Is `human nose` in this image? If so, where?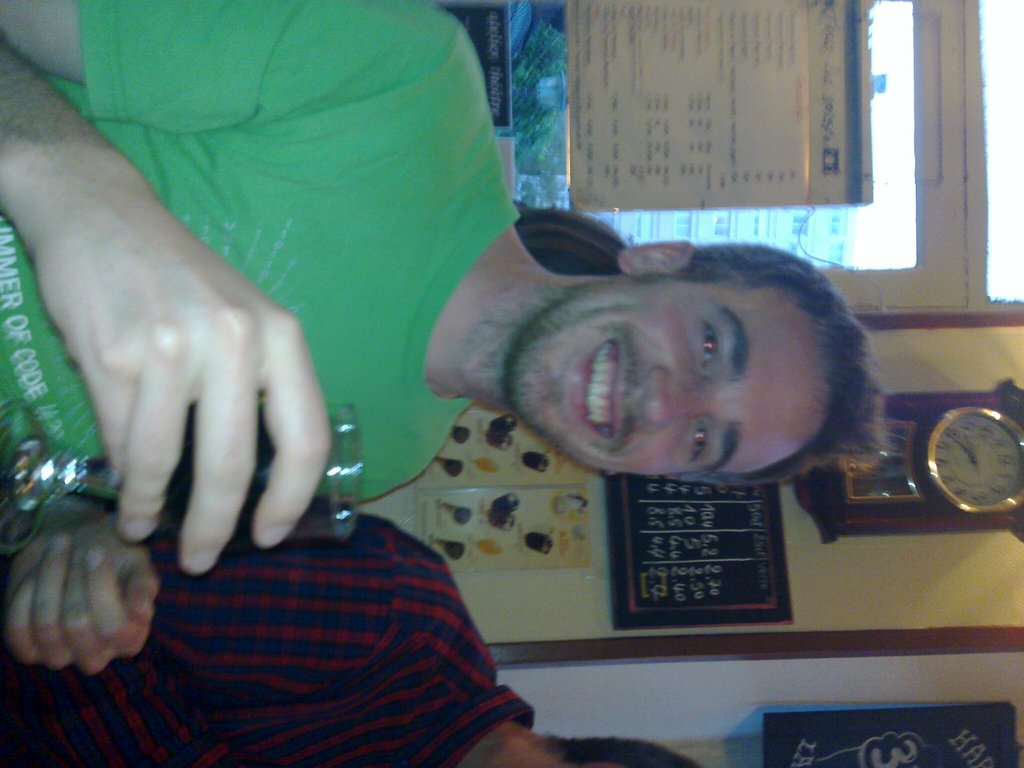
Yes, at locate(641, 362, 712, 438).
